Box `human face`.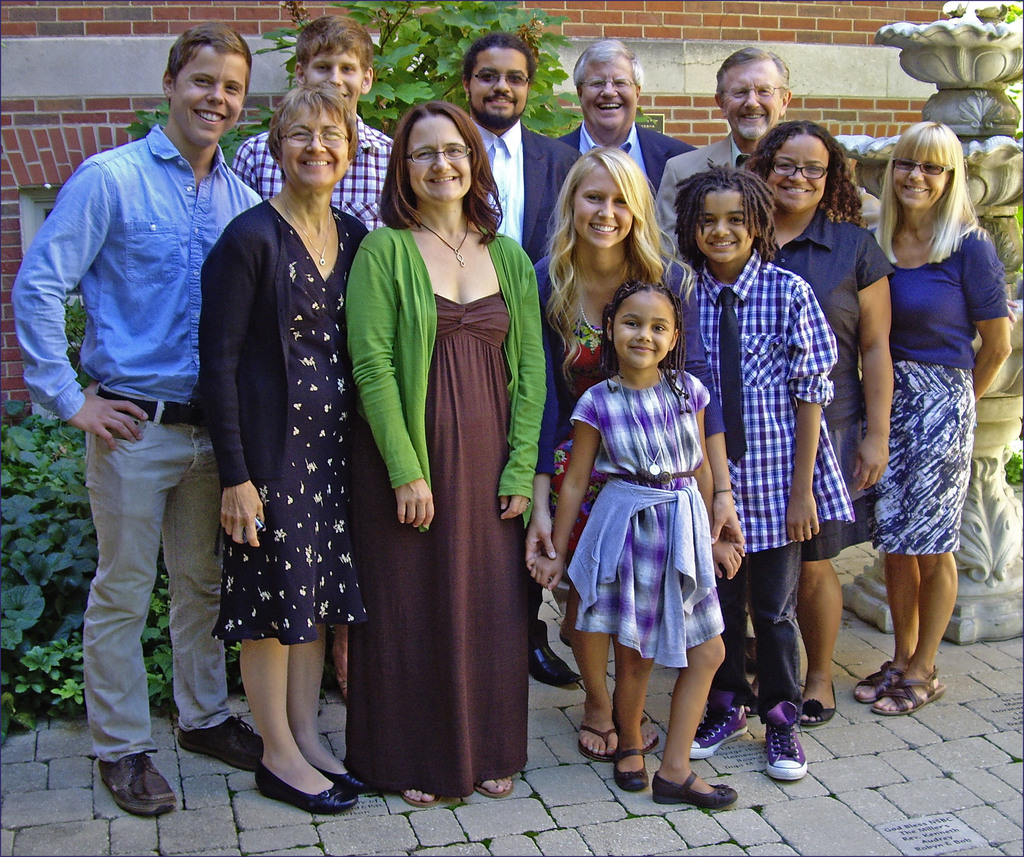
469,40,528,122.
